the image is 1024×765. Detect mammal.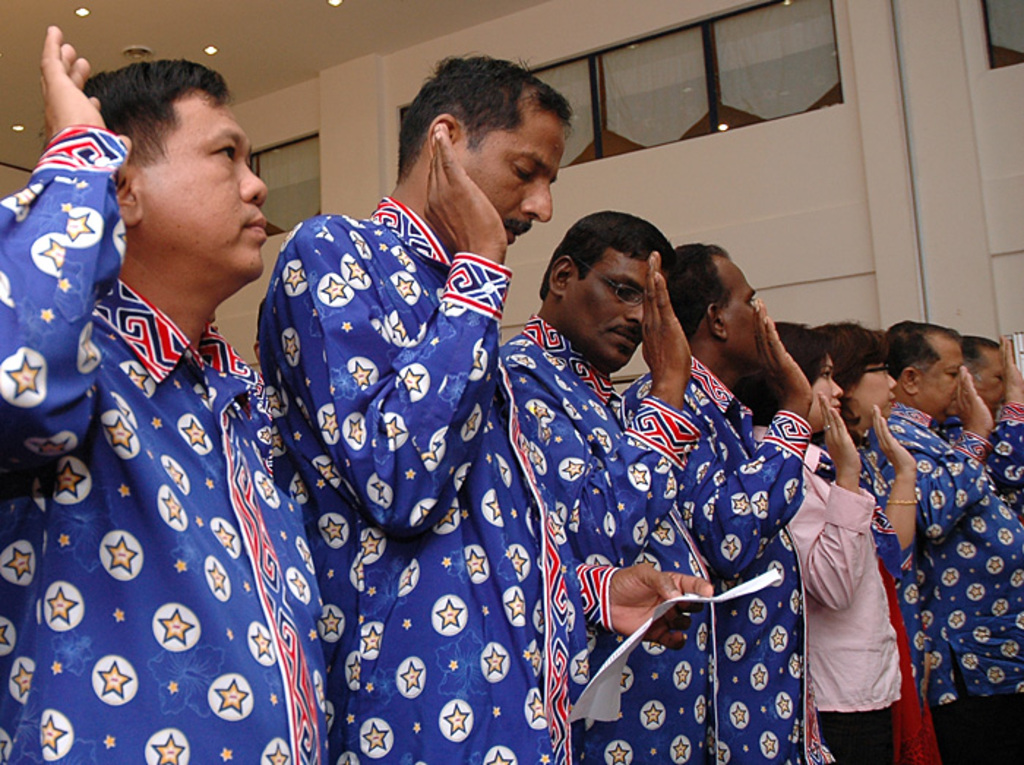
Detection: box=[819, 322, 957, 764].
